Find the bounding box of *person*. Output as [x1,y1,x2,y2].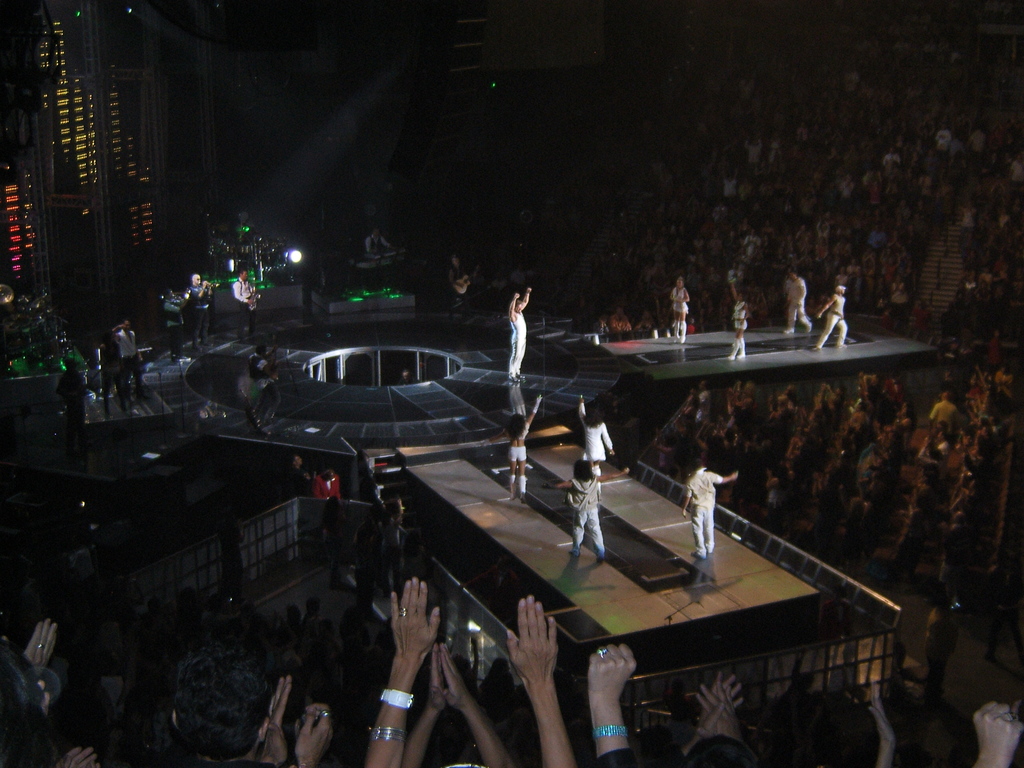
[378,497,400,600].
